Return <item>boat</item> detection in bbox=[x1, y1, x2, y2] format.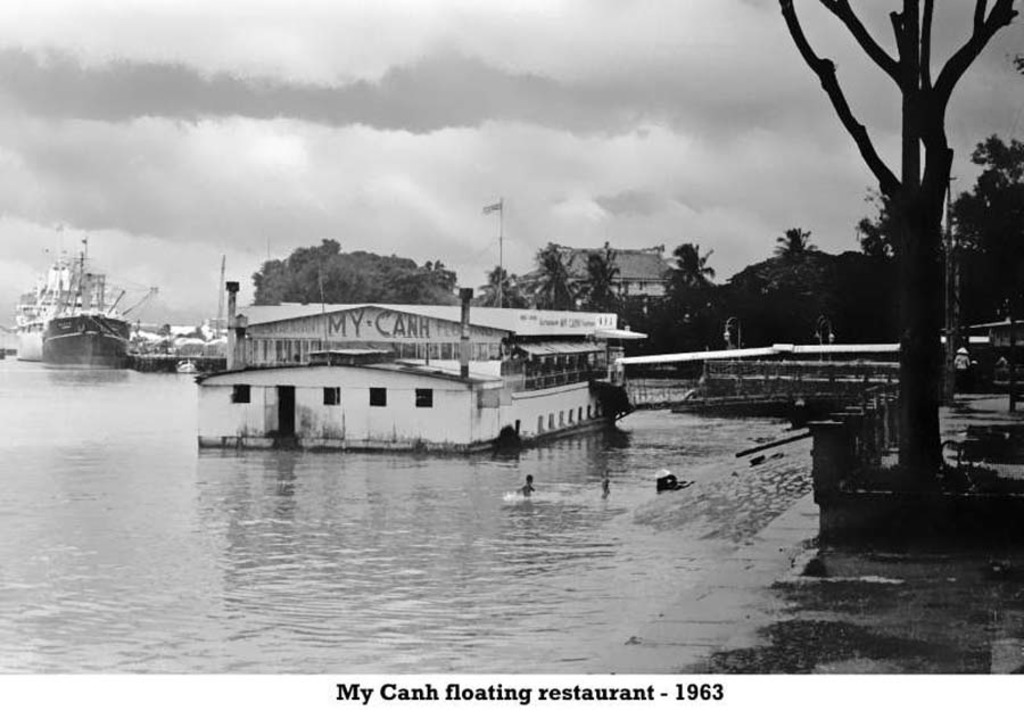
bbox=[134, 261, 669, 451].
